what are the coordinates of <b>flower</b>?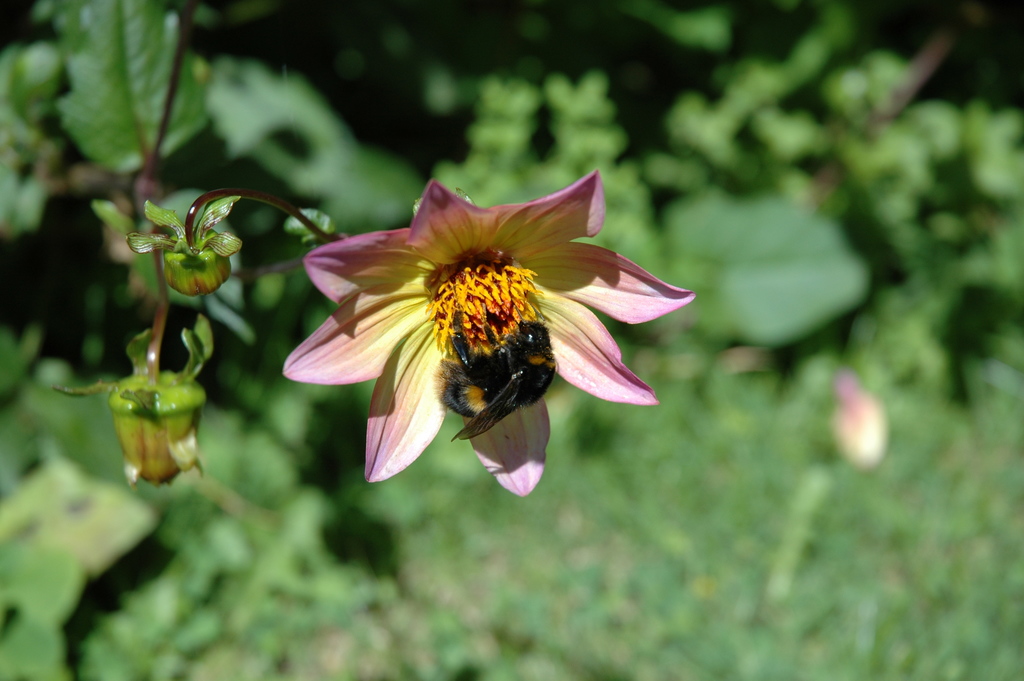
crop(264, 148, 683, 477).
